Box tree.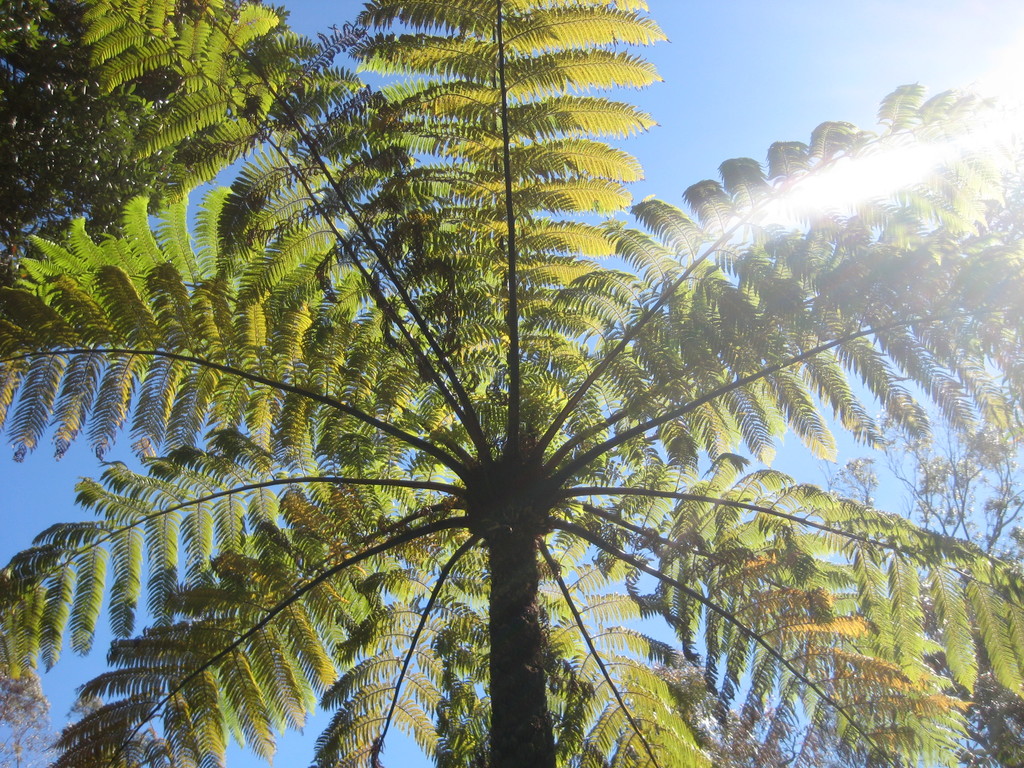
0:0:1023:767.
